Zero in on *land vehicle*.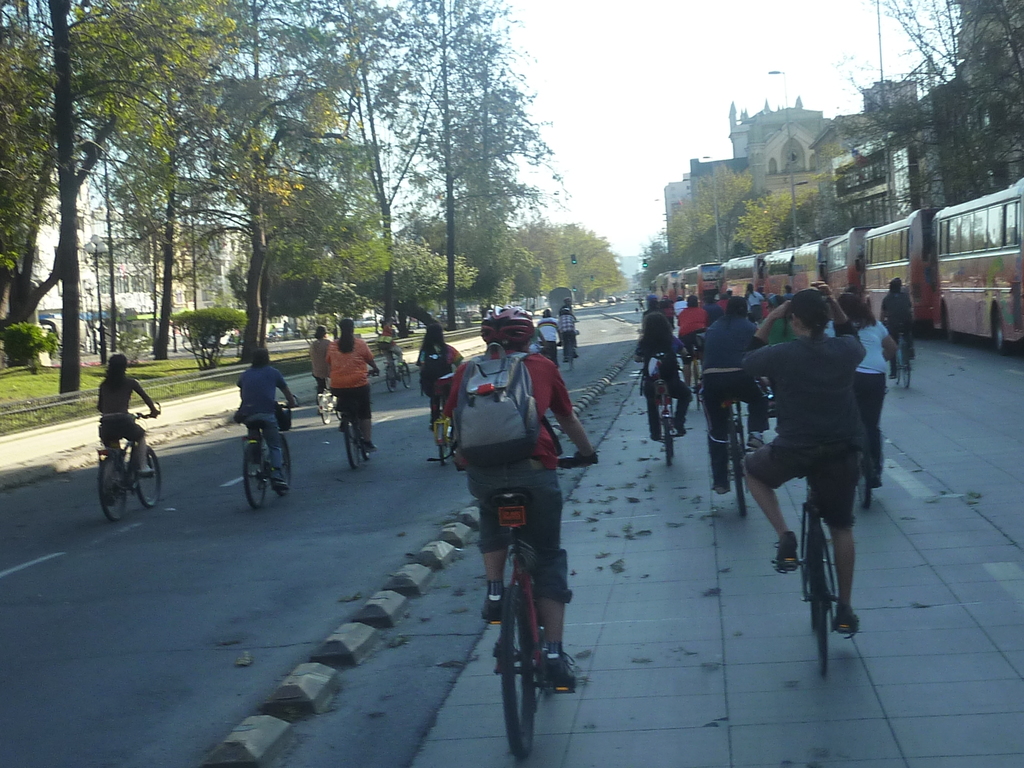
Zeroed in: box(653, 378, 678, 468).
